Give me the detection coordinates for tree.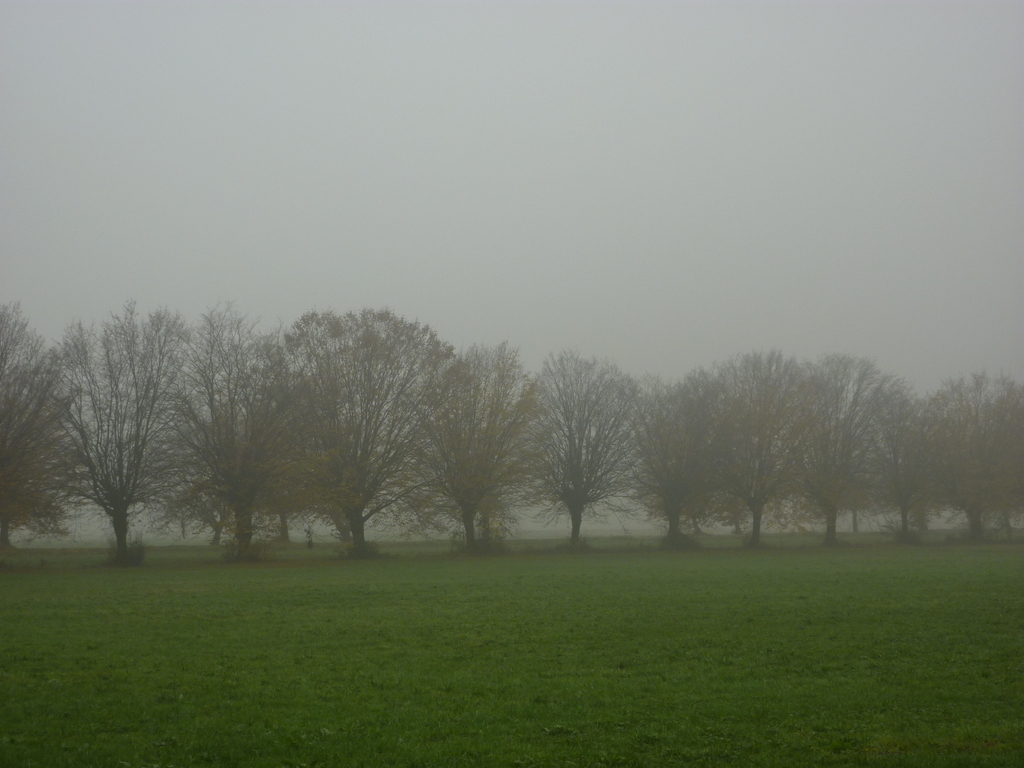
[x1=886, y1=390, x2=947, y2=547].
